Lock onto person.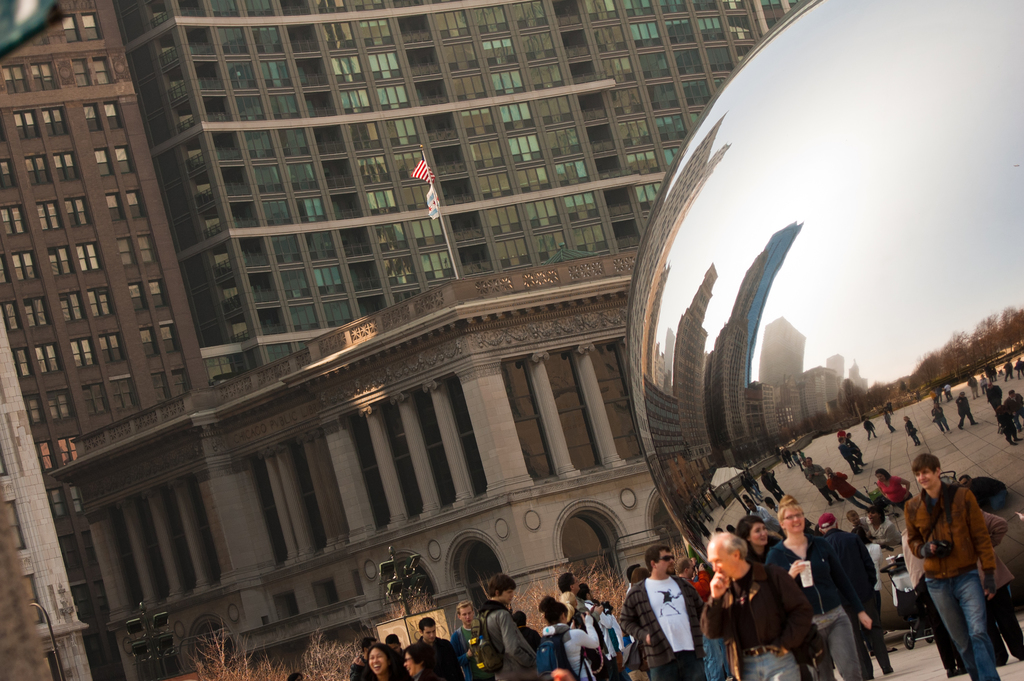
Locked: [left=364, top=648, right=414, bottom=680].
